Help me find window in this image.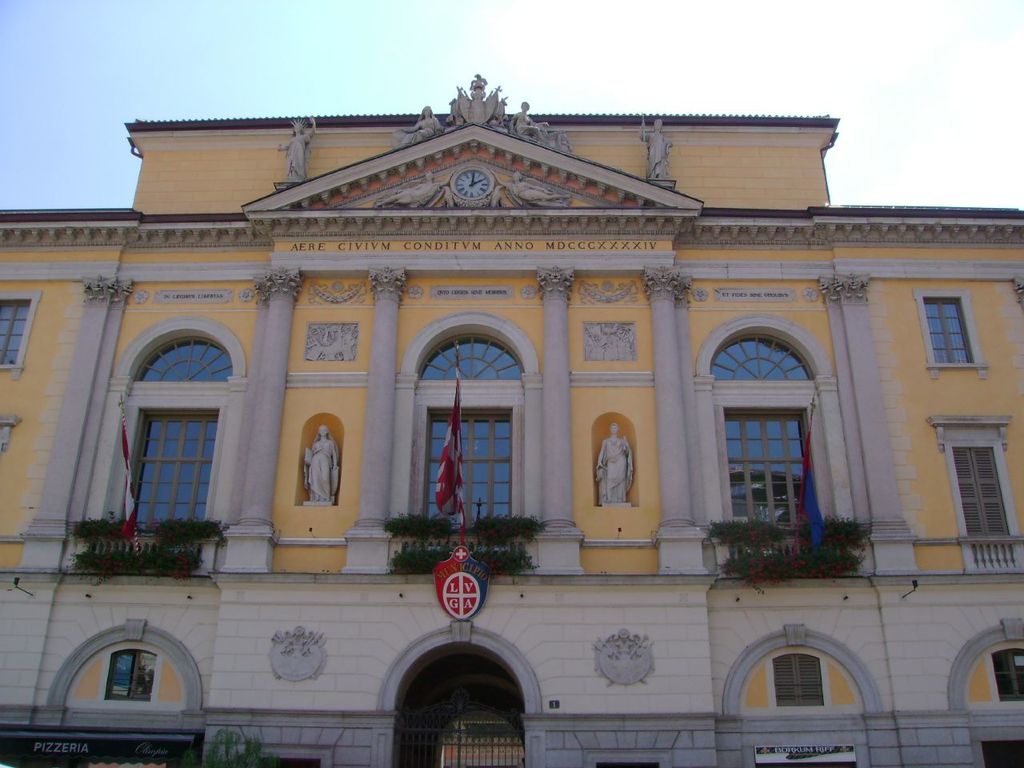
Found it: rect(771, 654, 825, 706).
